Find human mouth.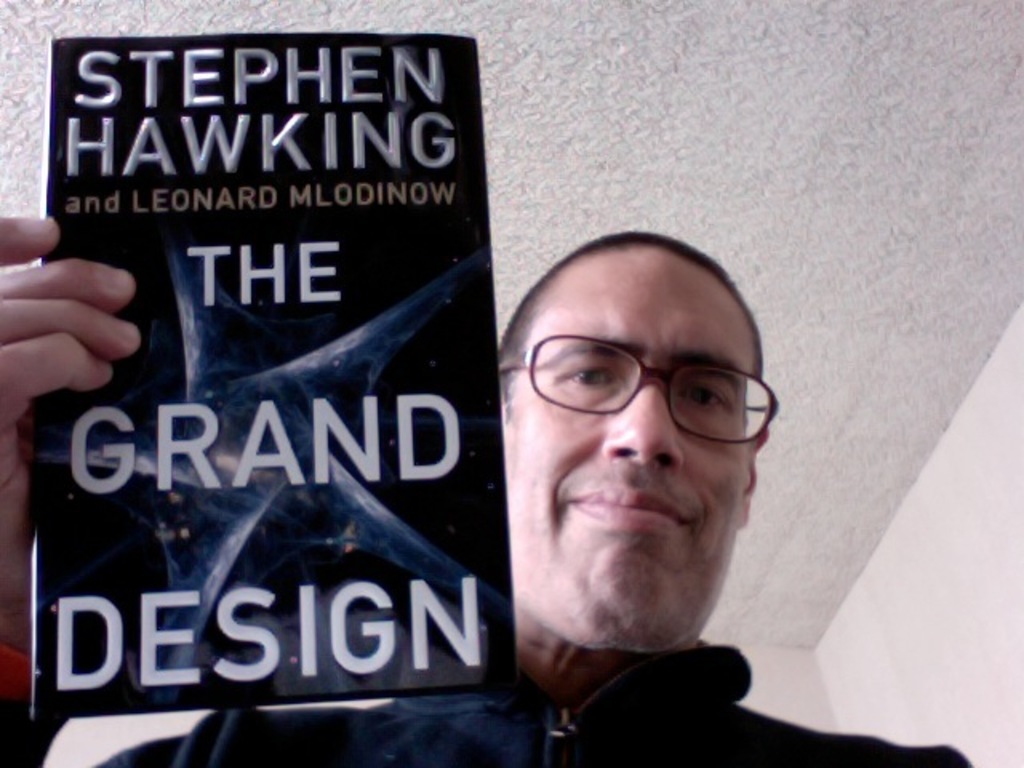
x1=565 y1=480 x2=688 y2=528.
